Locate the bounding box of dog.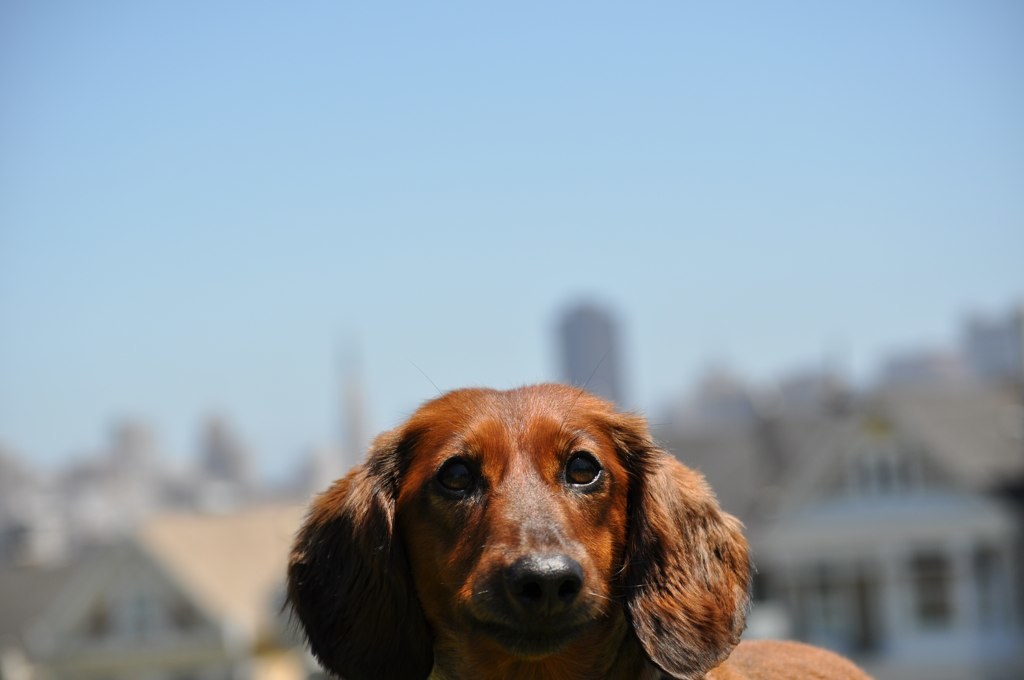
Bounding box: l=273, t=362, r=876, b=679.
